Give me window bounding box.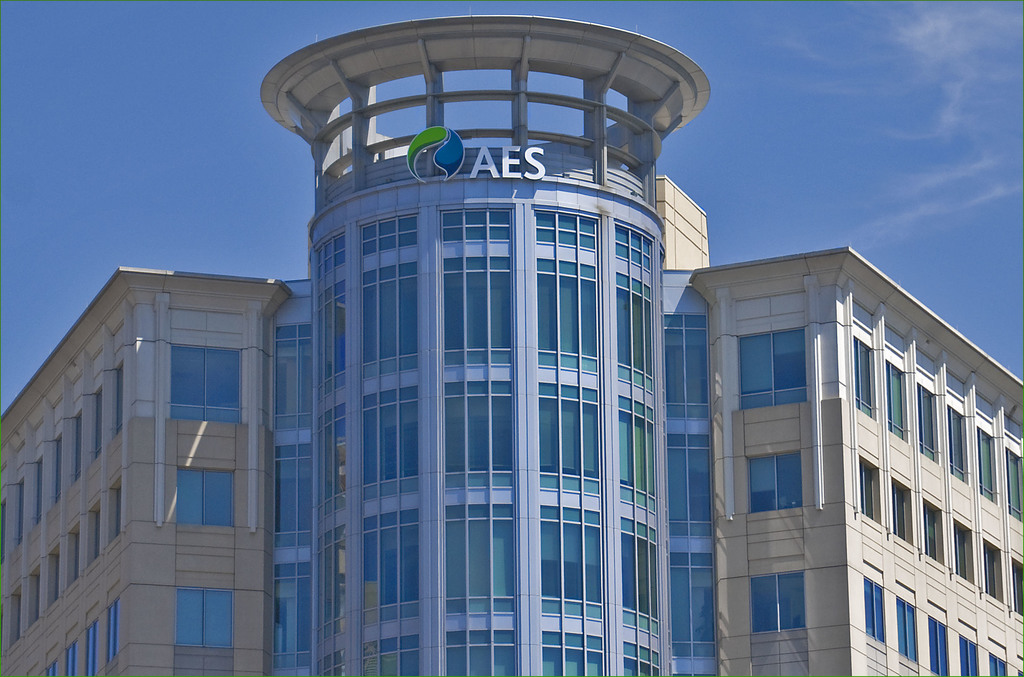
region(666, 317, 712, 422).
